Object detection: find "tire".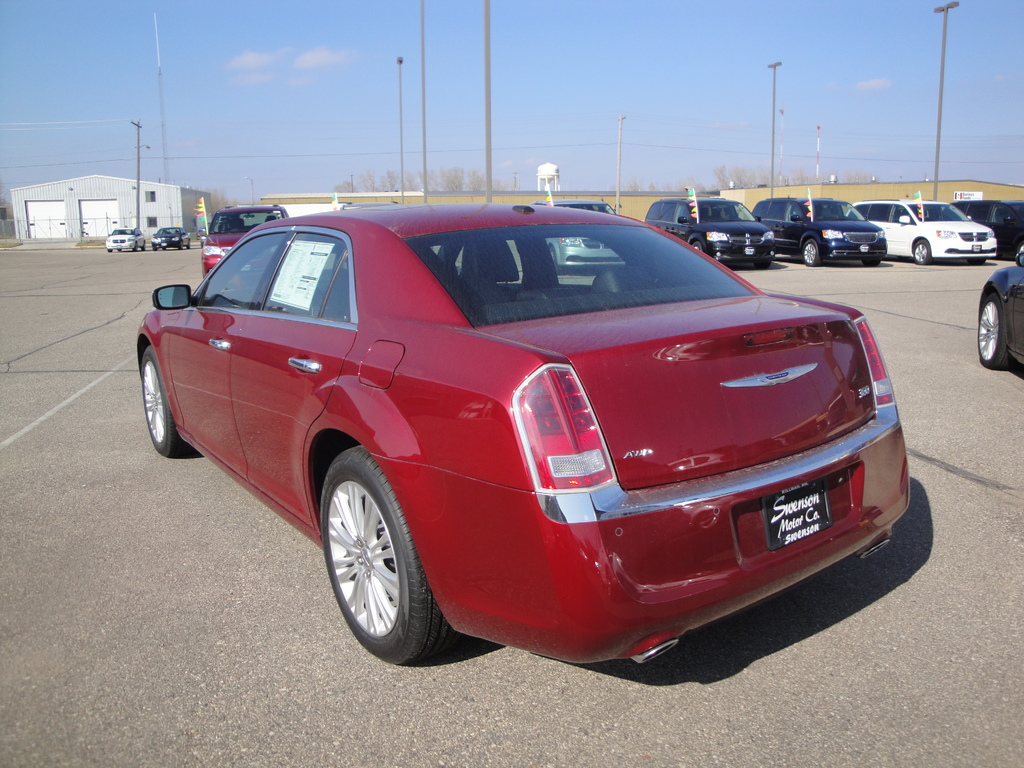
805,238,816,267.
